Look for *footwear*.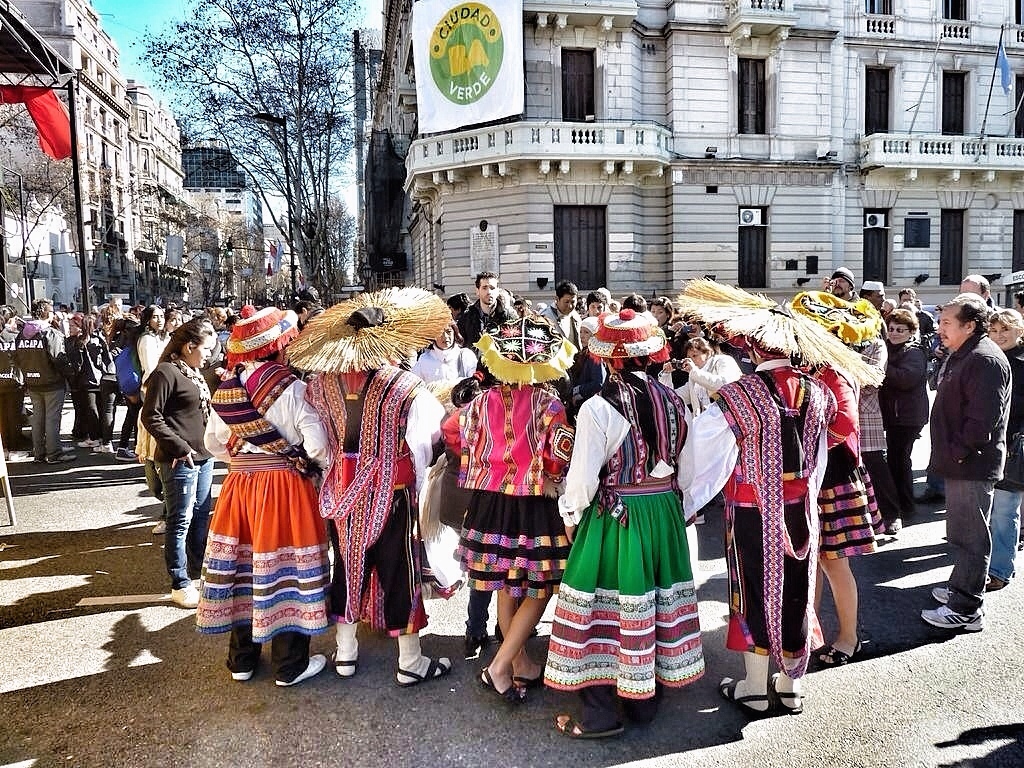
Found: {"left": 277, "top": 651, "right": 327, "bottom": 684}.
